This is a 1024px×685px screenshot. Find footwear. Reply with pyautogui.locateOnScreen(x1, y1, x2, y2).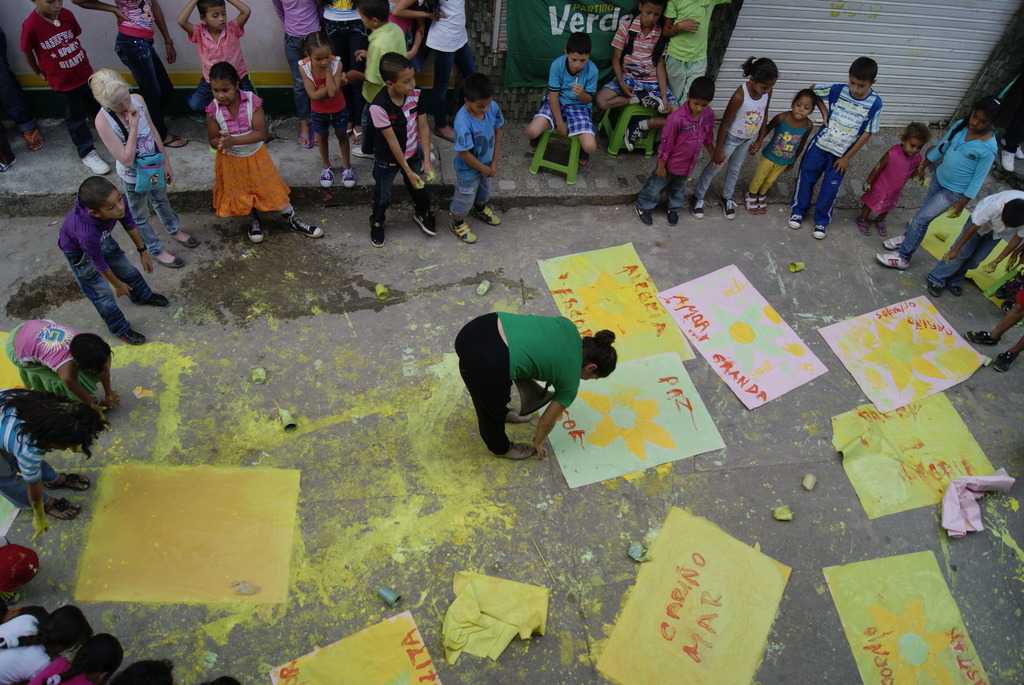
pyautogui.locateOnScreen(967, 329, 998, 347).
